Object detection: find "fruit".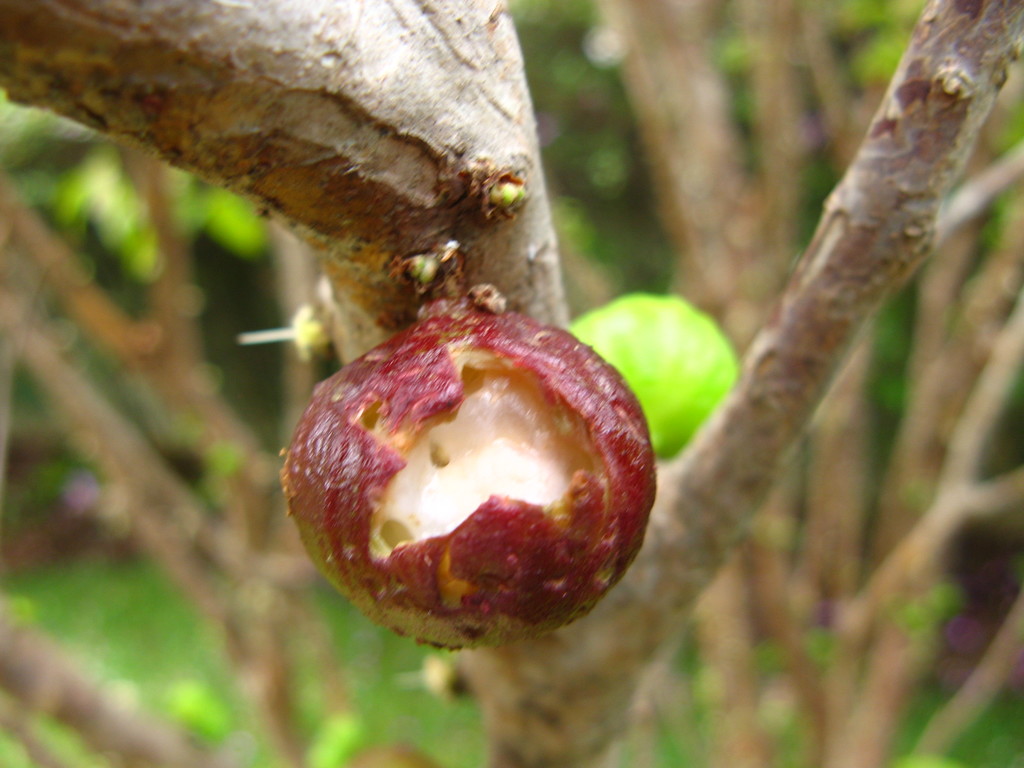
[566, 290, 742, 460].
